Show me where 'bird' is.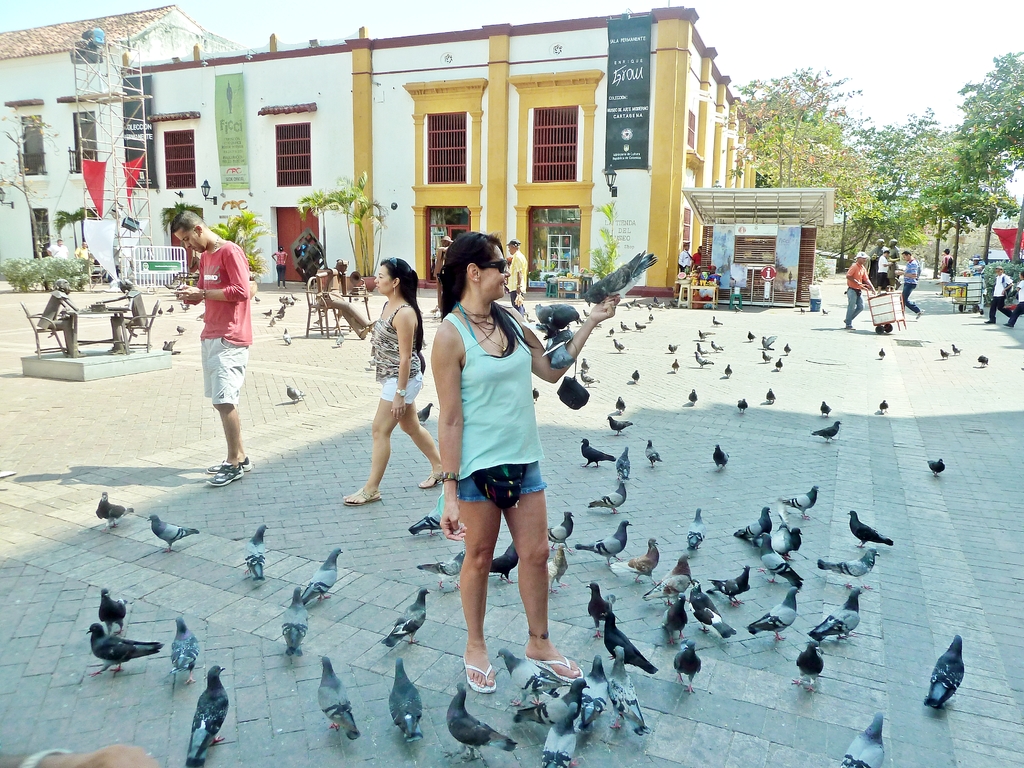
'bird' is at 547, 503, 573, 550.
